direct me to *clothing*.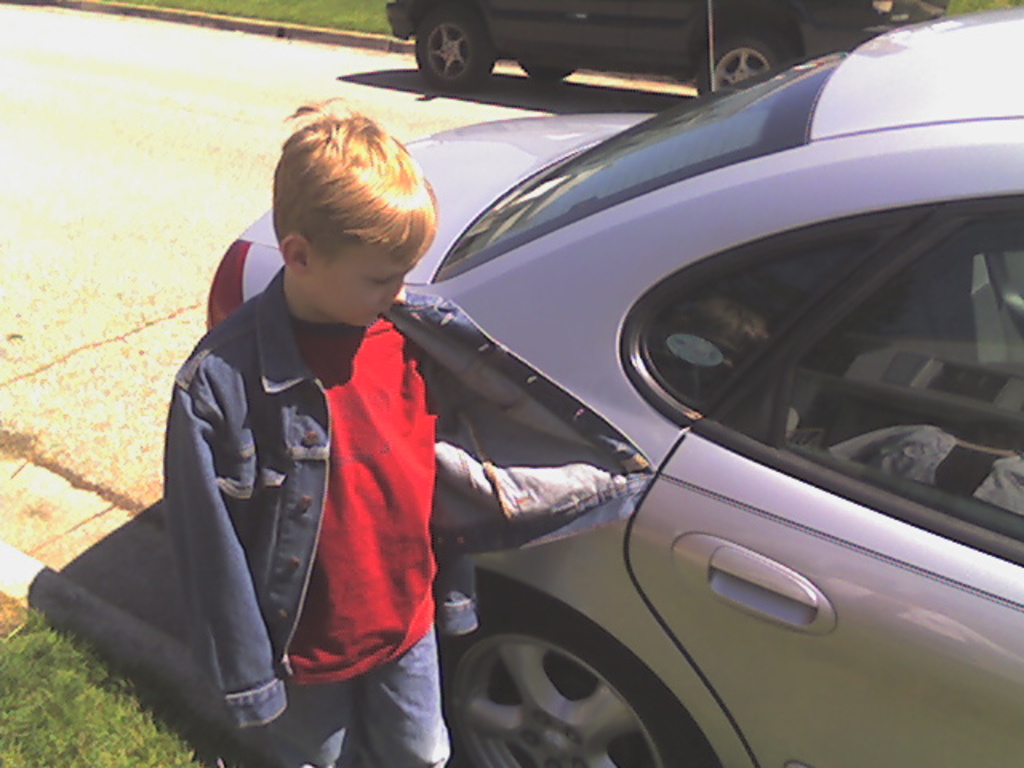
Direction: 202/264/438/766.
